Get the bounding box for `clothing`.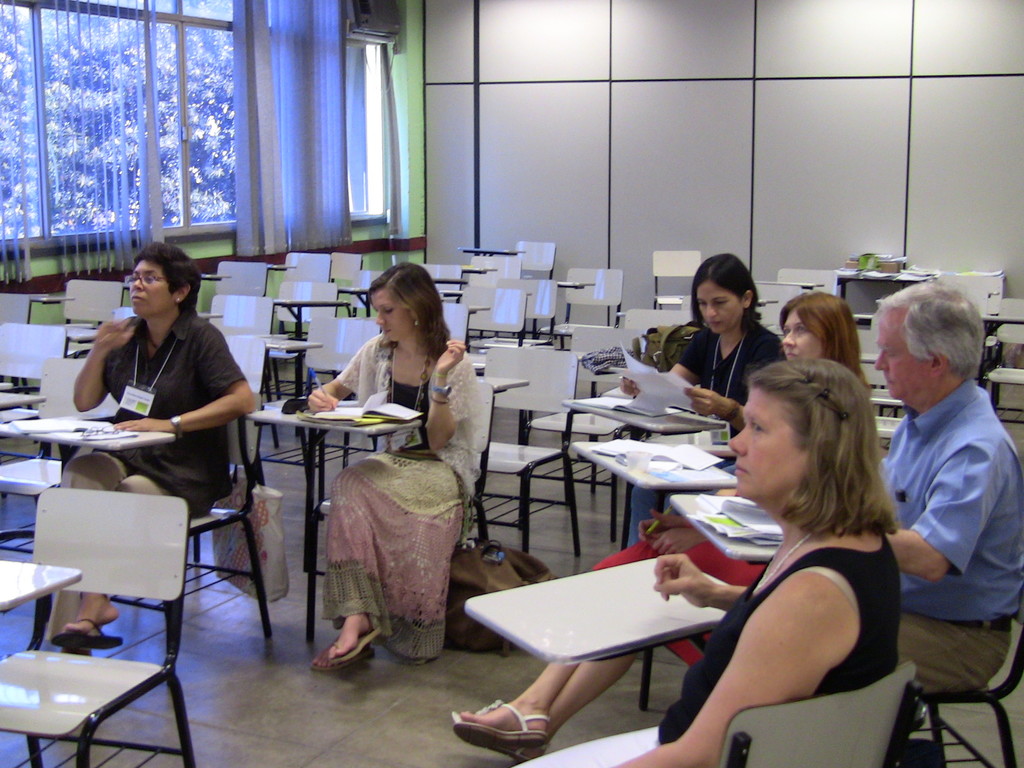
l=585, t=504, r=774, b=672.
